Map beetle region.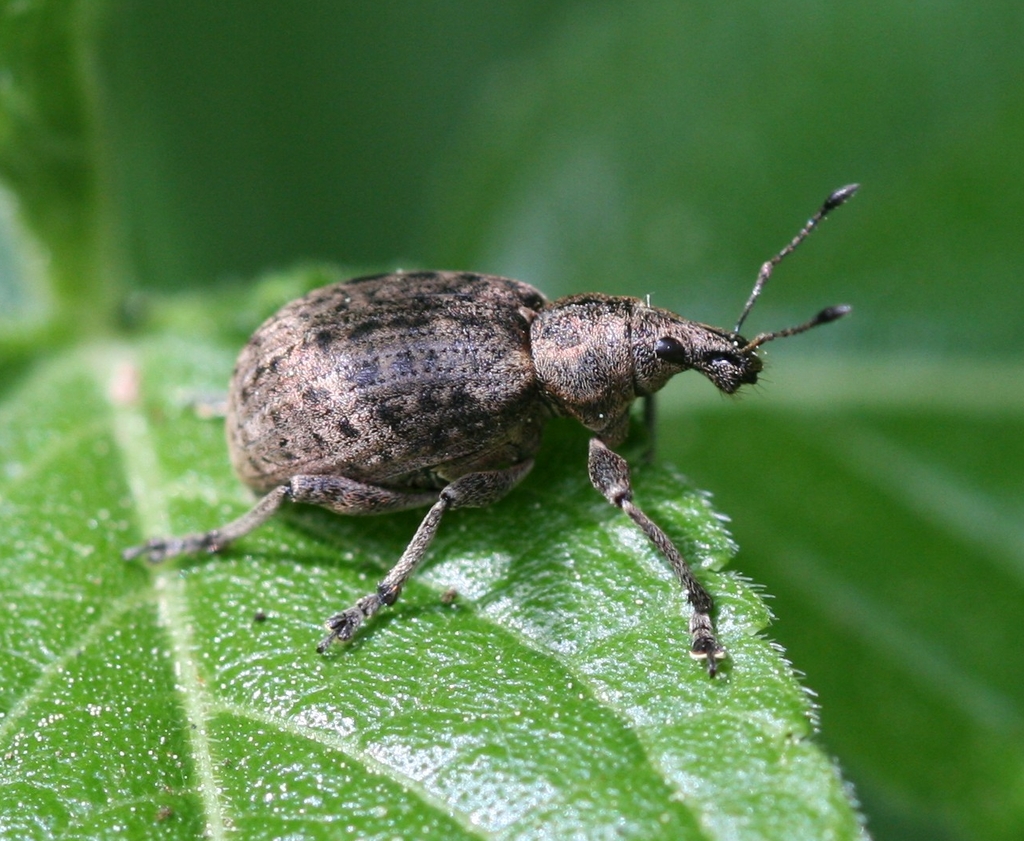
Mapped to (145,200,881,687).
